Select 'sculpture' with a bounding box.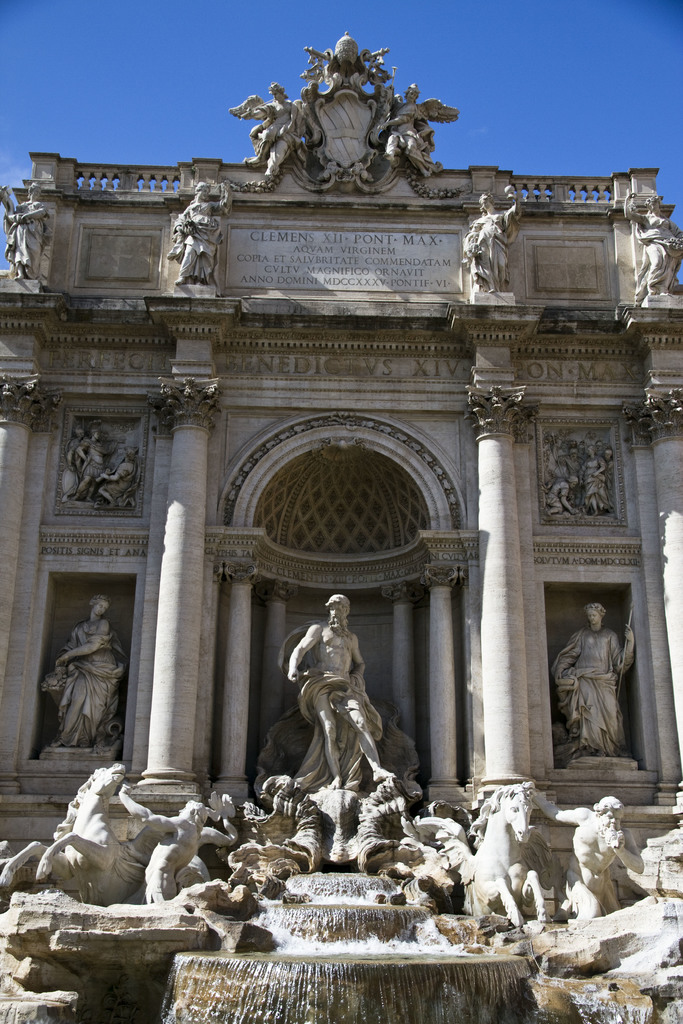
[547, 445, 584, 491].
